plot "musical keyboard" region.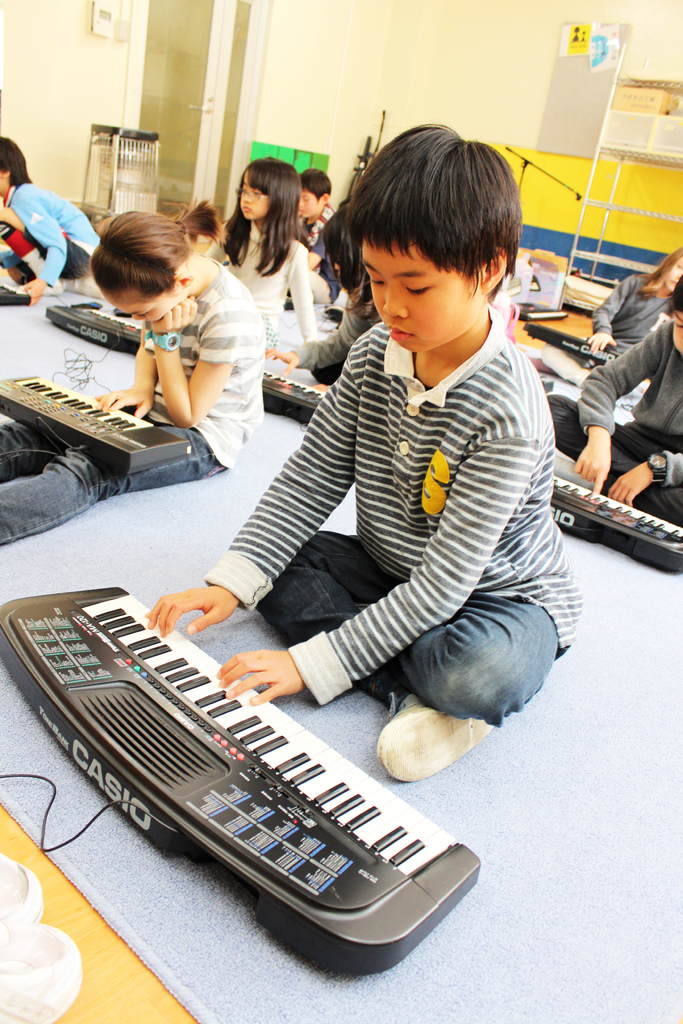
Plotted at x1=520, y1=301, x2=565, y2=323.
